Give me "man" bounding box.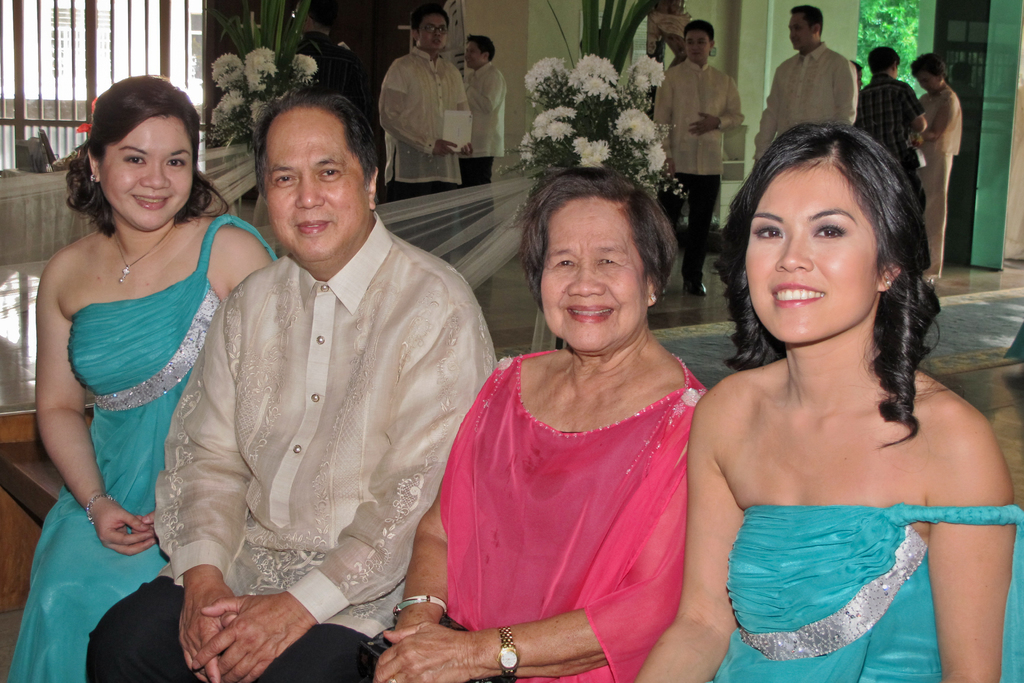
[left=909, top=57, right=963, bottom=278].
